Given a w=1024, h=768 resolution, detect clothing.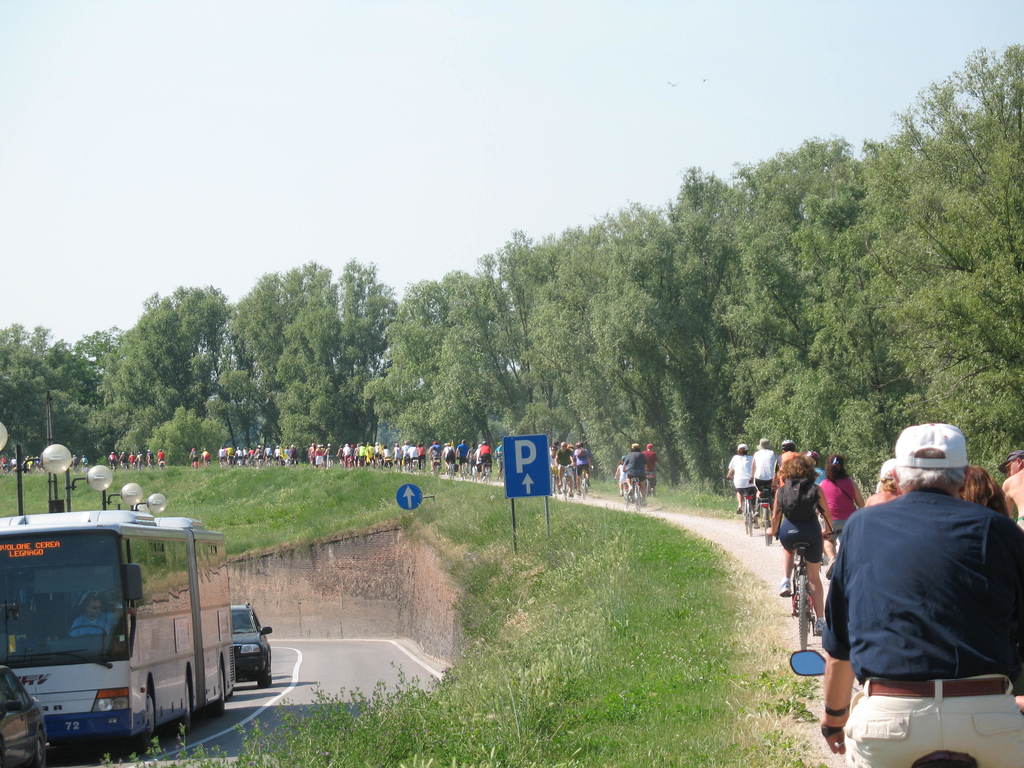
rect(118, 454, 124, 465).
